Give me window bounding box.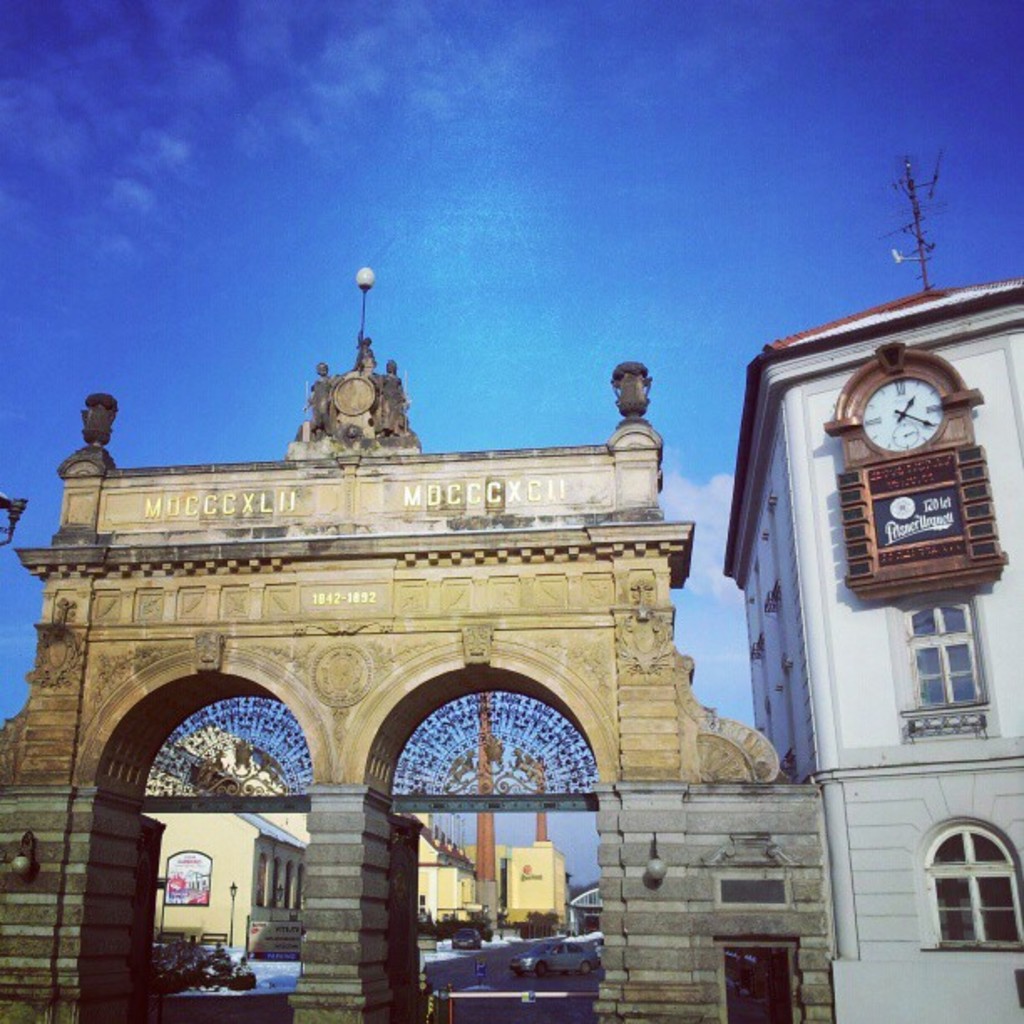
(x1=380, y1=643, x2=589, y2=965).
